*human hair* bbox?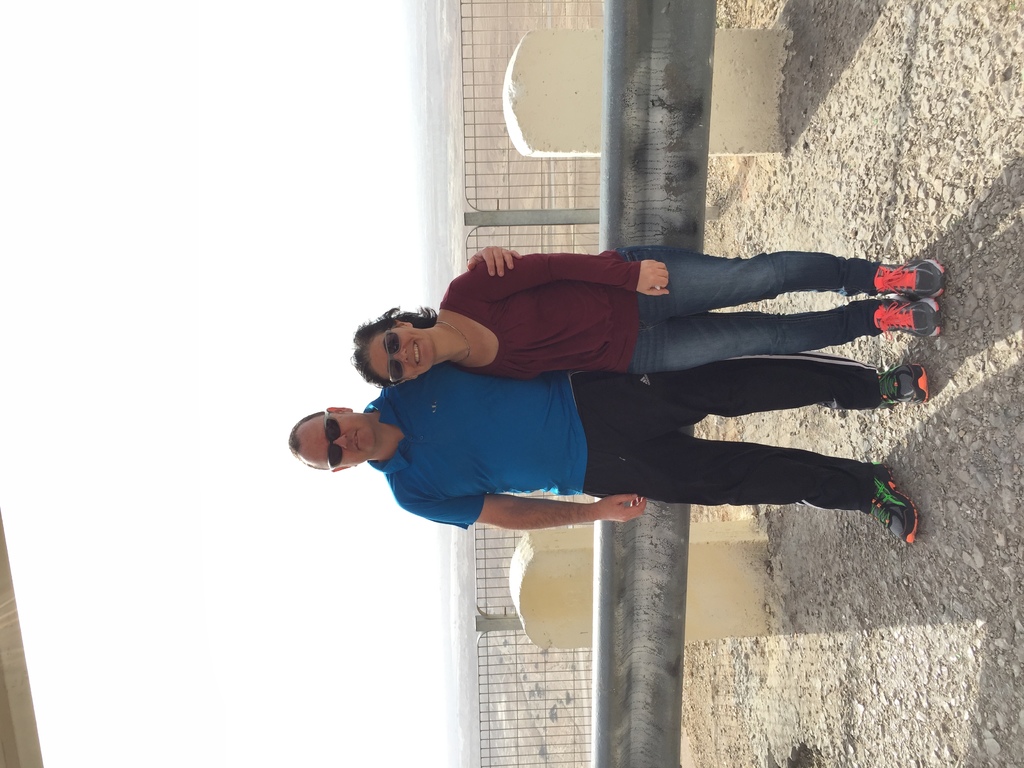
350/305/453/388
